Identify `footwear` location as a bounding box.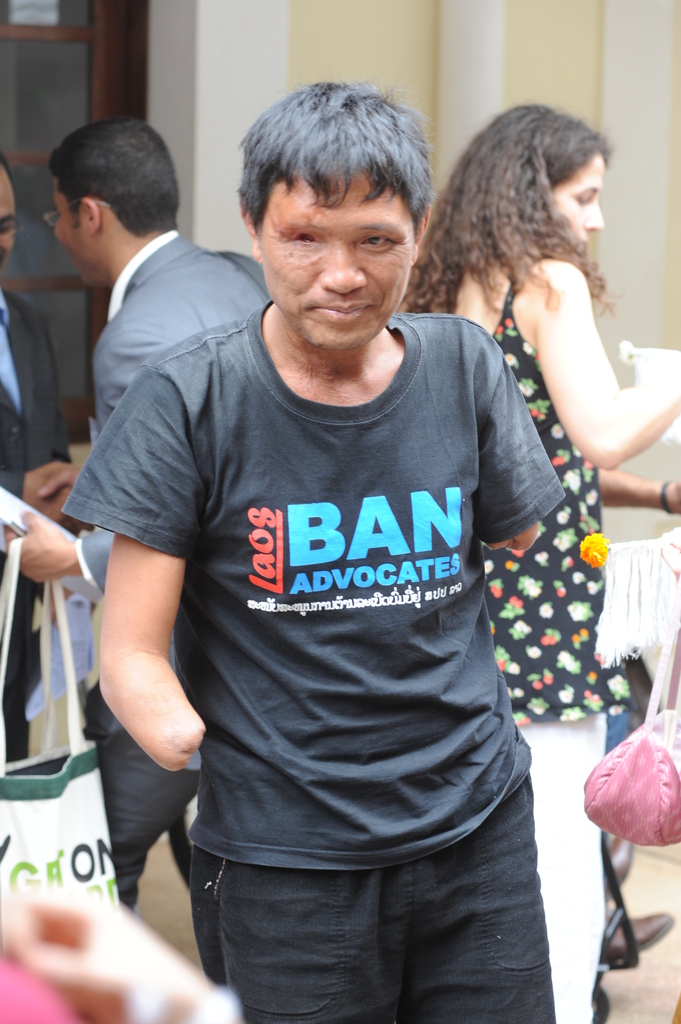
<bbox>605, 896, 680, 959</bbox>.
